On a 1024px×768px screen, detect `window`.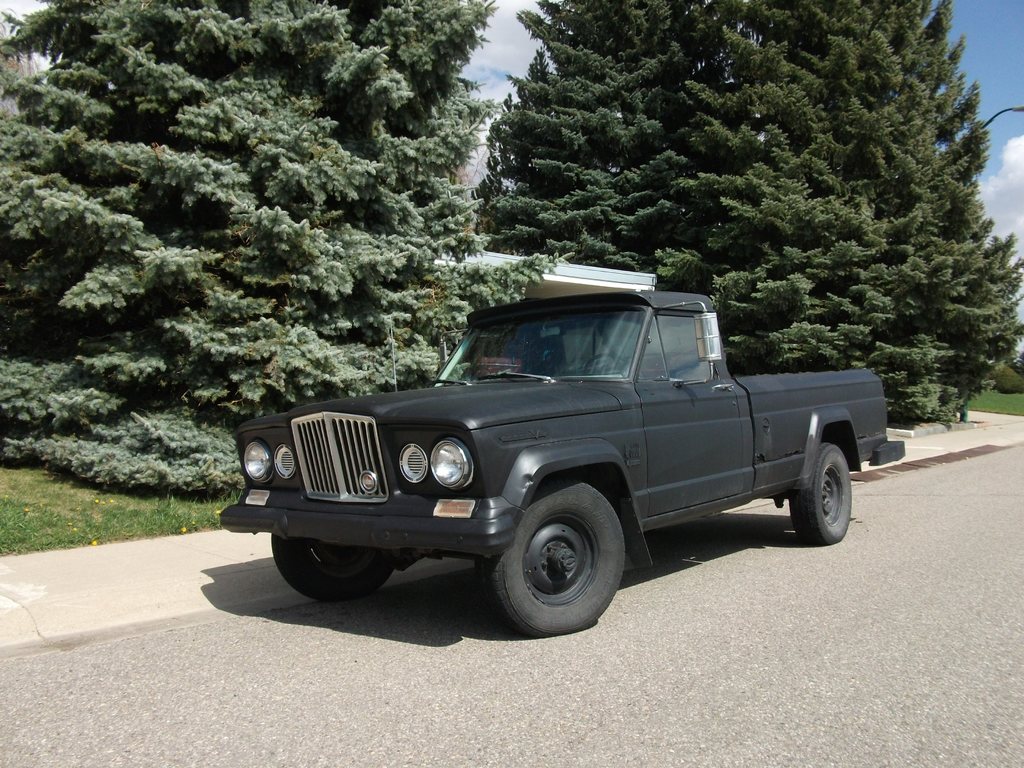
bbox=(638, 311, 717, 383).
